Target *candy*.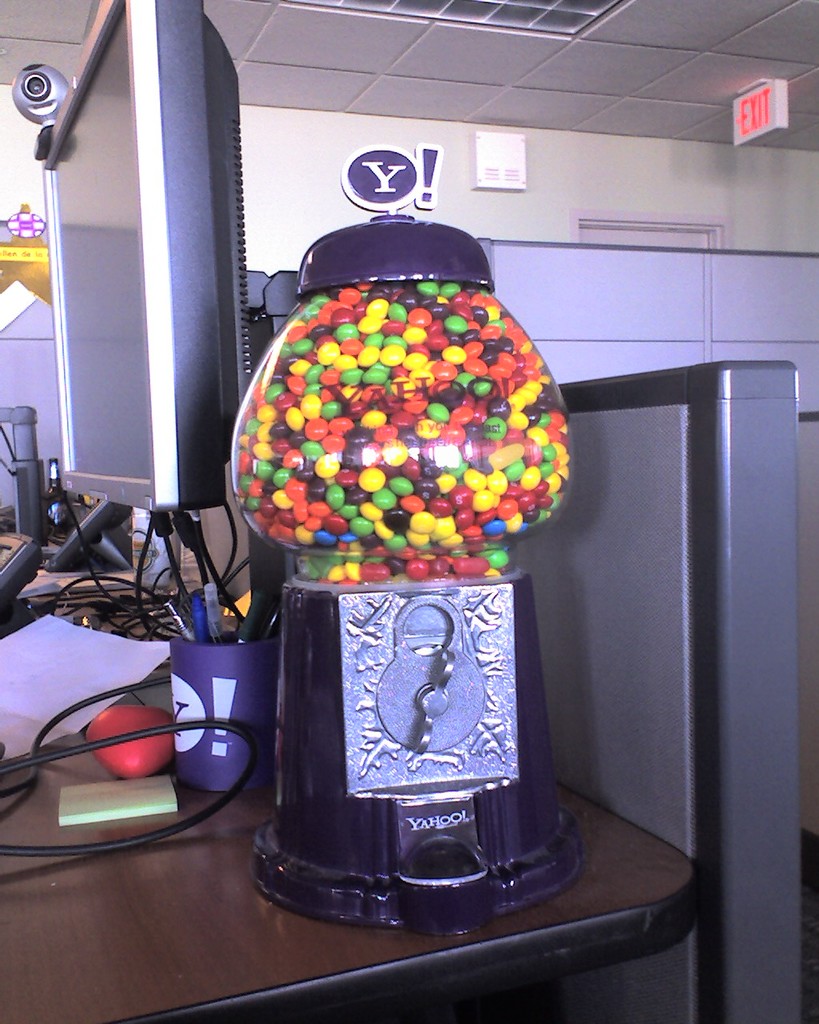
Target region: {"left": 231, "top": 283, "right": 573, "bottom": 592}.
